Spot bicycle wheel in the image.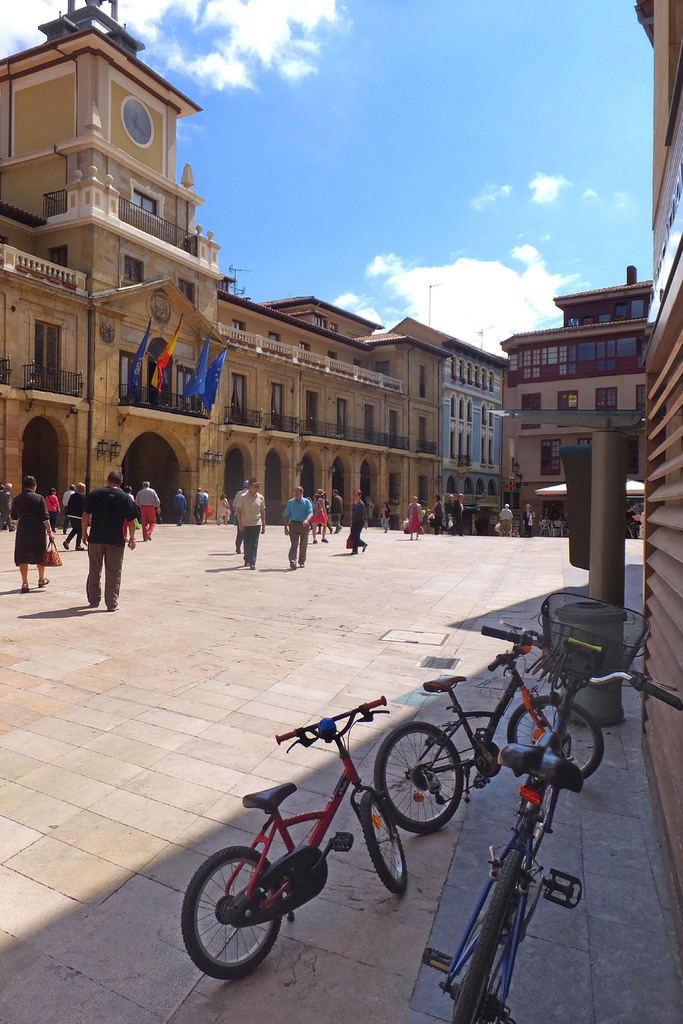
bicycle wheel found at crop(518, 764, 561, 865).
